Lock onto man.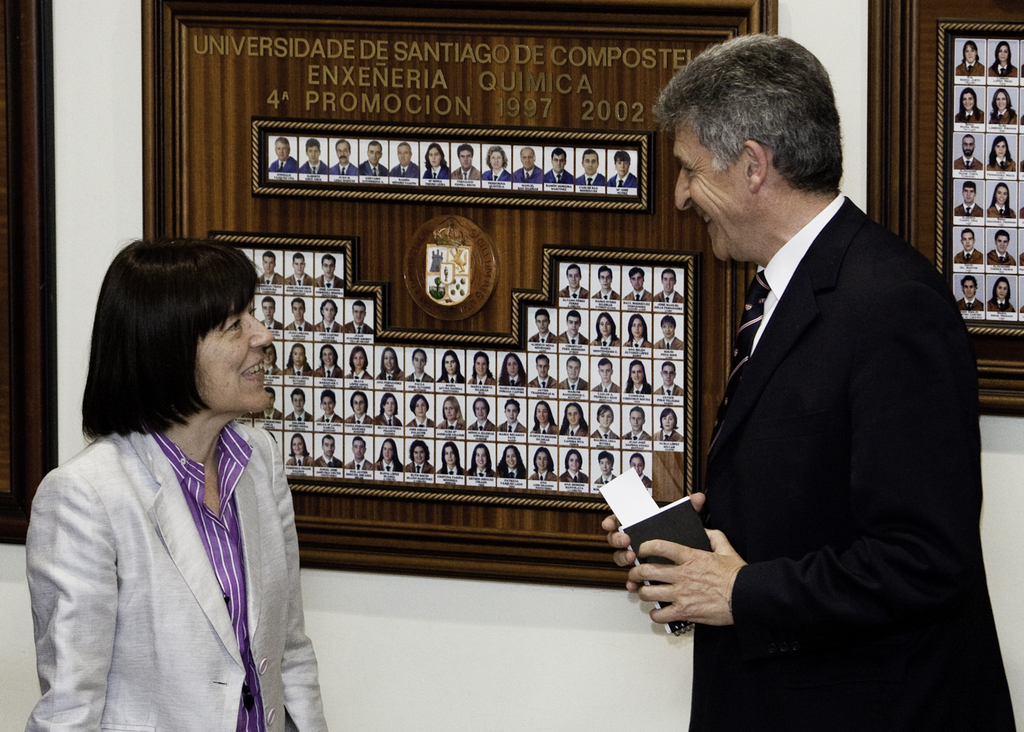
Locked: 955,274,983,311.
